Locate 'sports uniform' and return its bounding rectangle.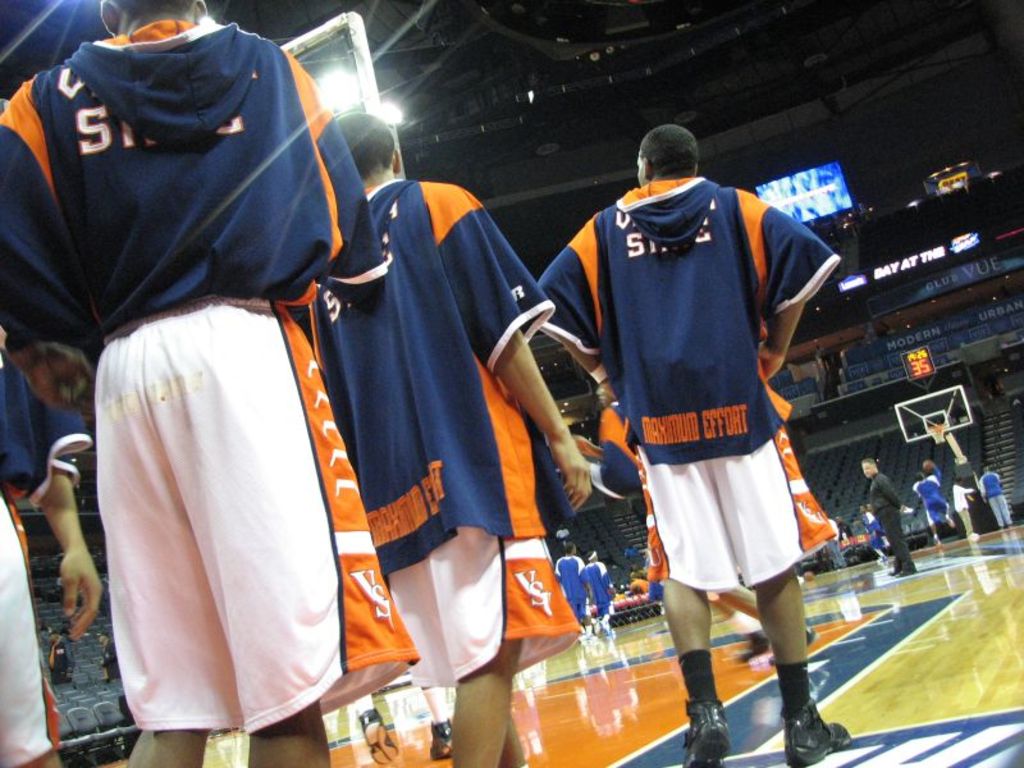
863 513 884 561.
